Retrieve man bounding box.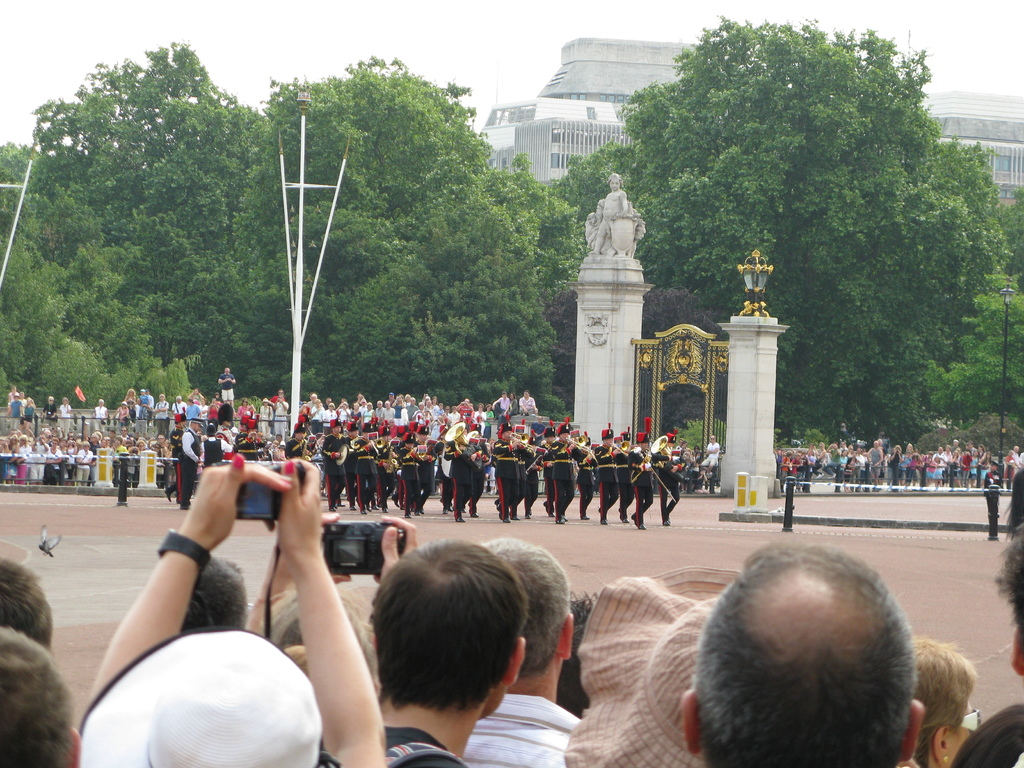
Bounding box: <box>373,540,528,767</box>.
